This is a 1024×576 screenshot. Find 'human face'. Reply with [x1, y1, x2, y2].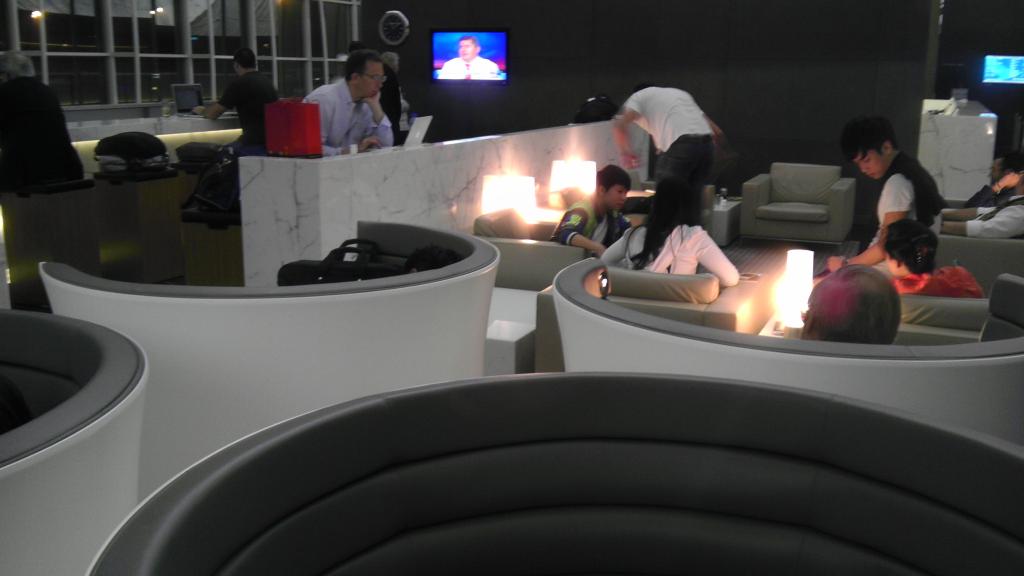
[596, 183, 628, 213].
